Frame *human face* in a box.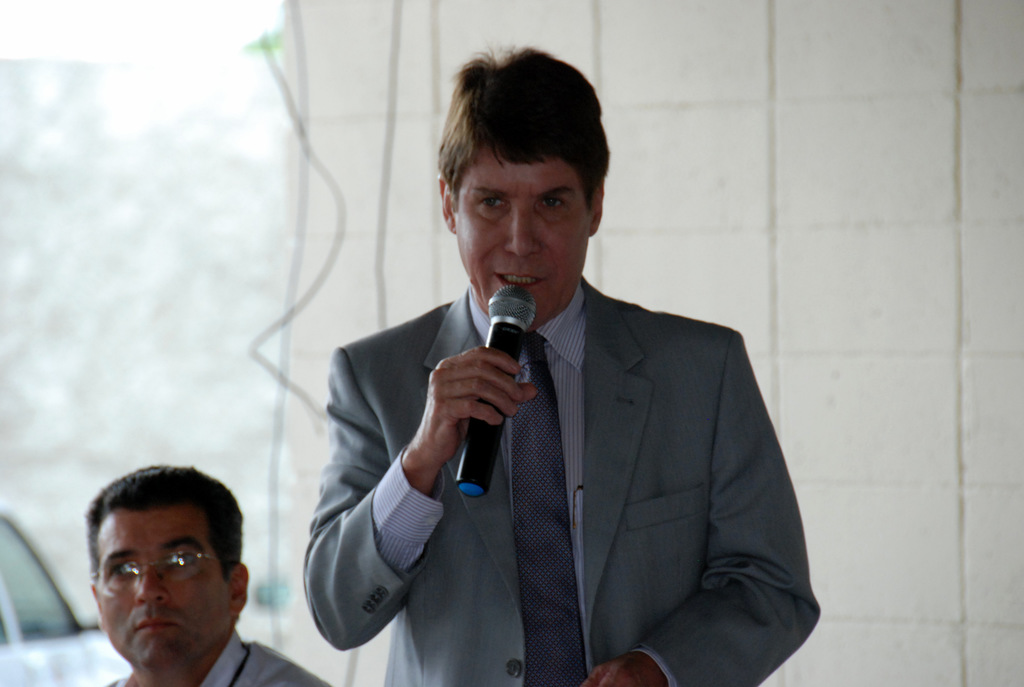
Rect(99, 507, 230, 668).
